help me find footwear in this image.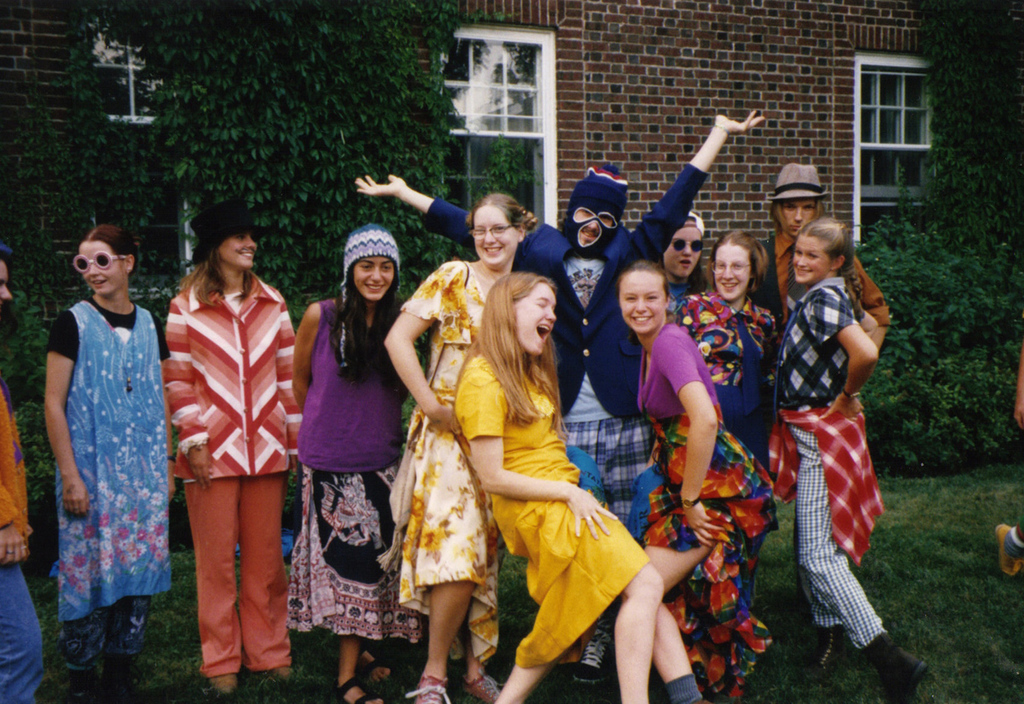
Found it: bbox=(355, 648, 392, 684).
